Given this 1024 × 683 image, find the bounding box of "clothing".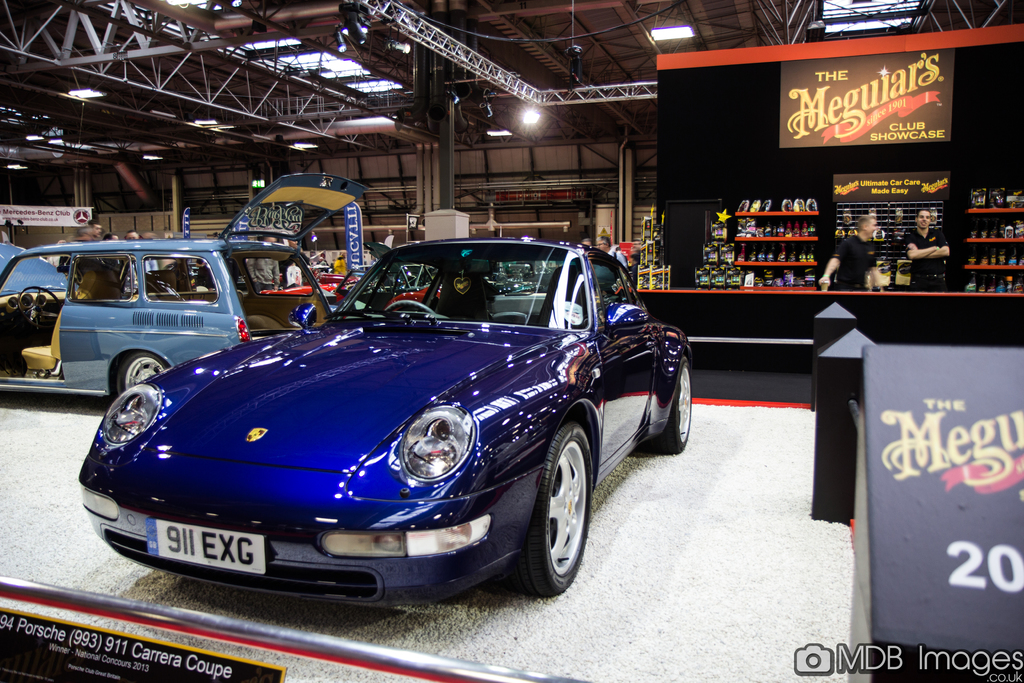
crop(117, 263, 141, 300).
